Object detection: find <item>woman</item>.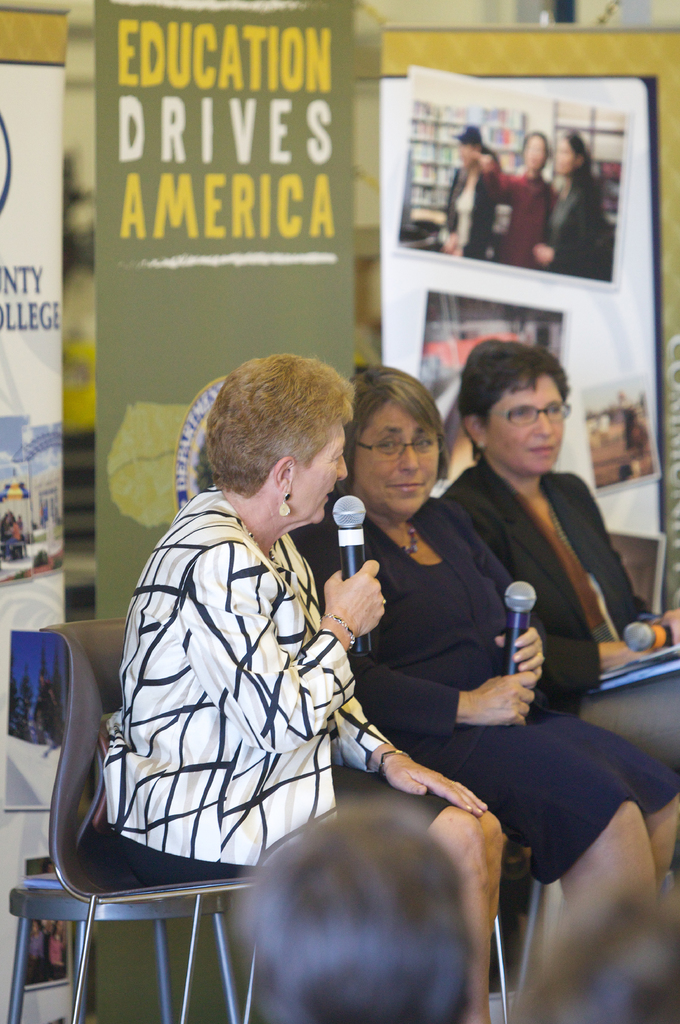
[x1=40, y1=912, x2=70, y2=998].
